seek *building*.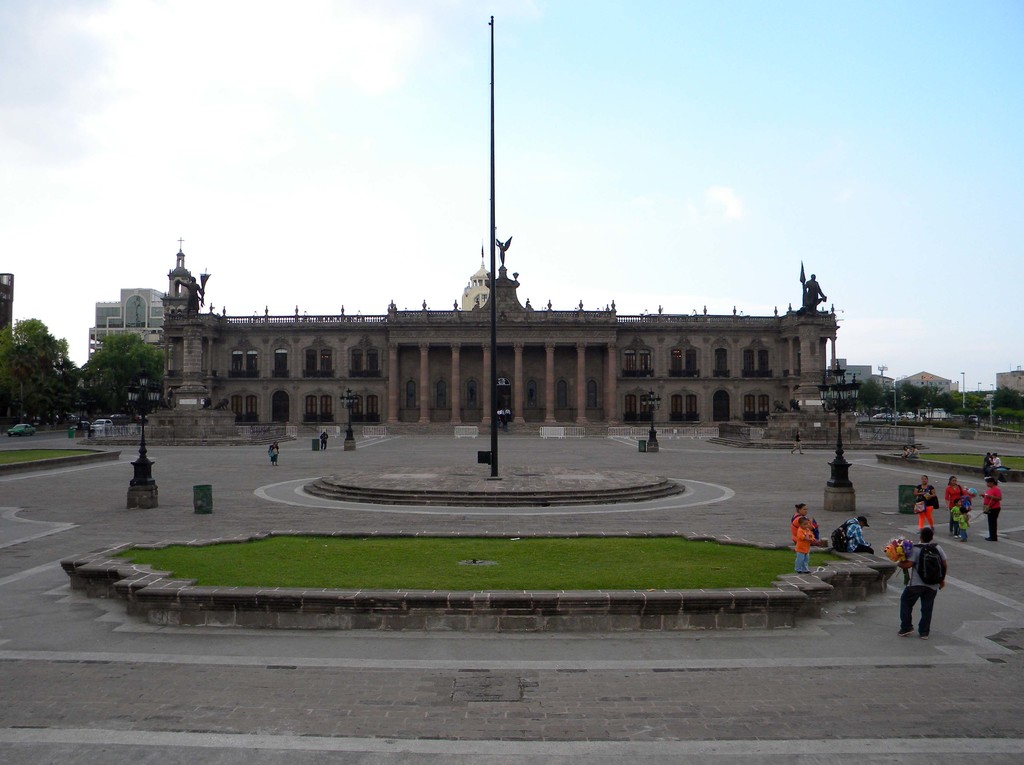
<region>162, 239, 840, 433</region>.
